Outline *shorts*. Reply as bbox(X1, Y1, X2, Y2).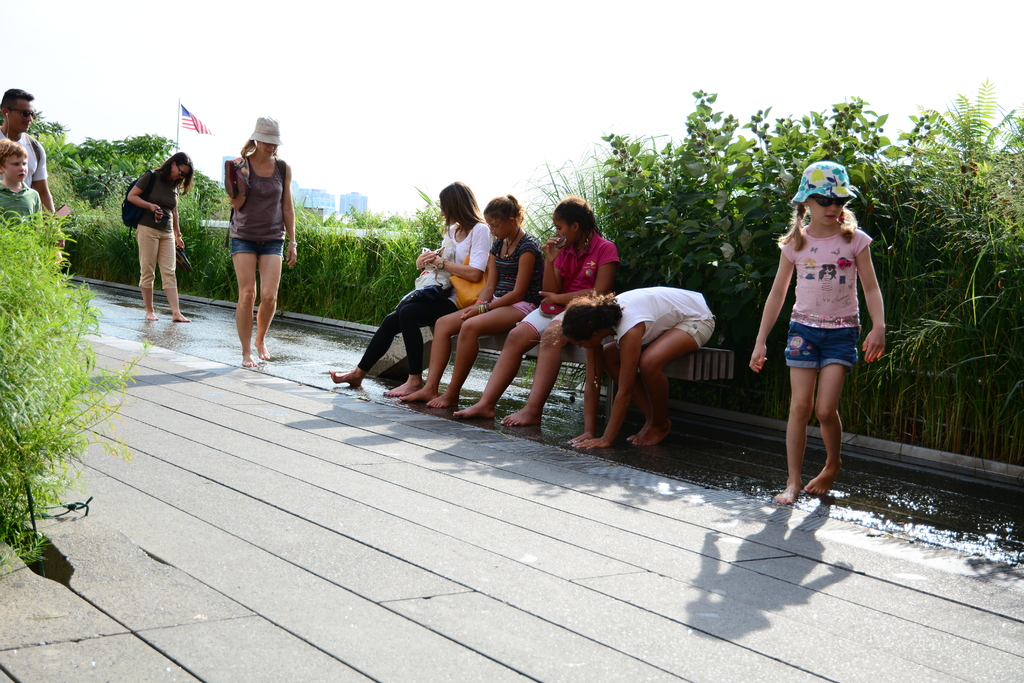
bbox(522, 308, 568, 334).
